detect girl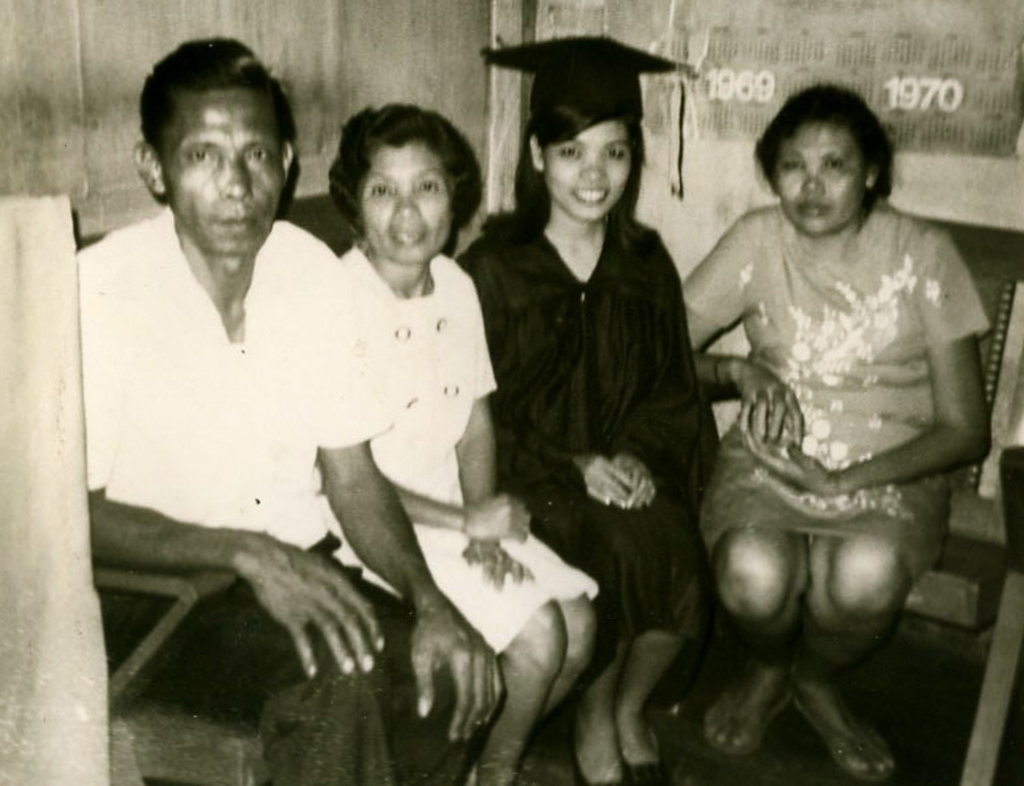
pyautogui.locateOnScreen(459, 29, 720, 785)
